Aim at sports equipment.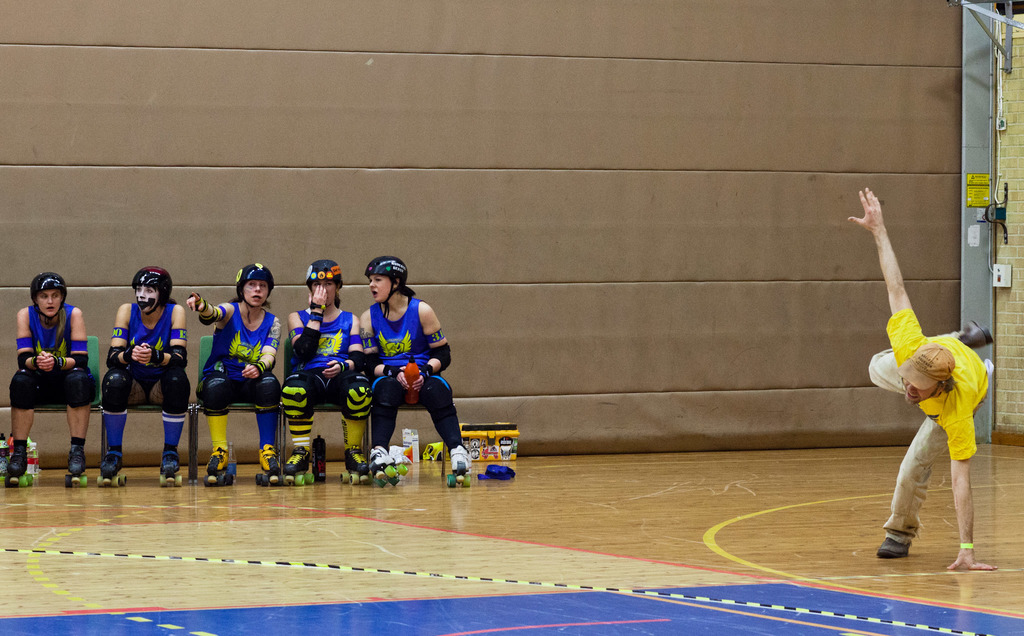
Aimed at bbox=[200, 309, 220, 327].
